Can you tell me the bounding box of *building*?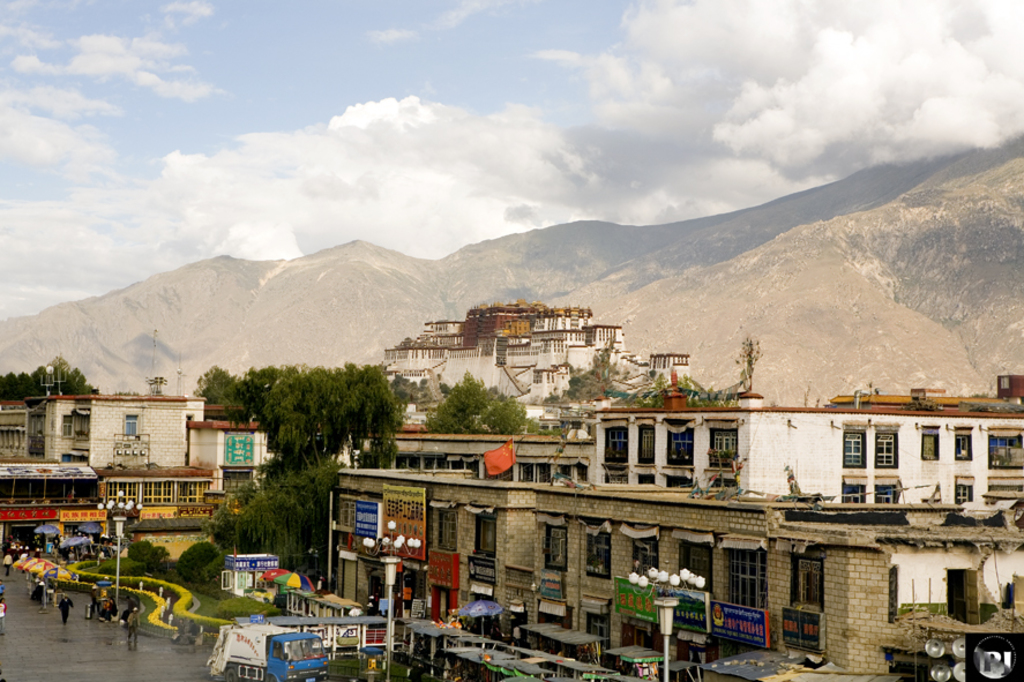
select_region(381, 292, 693, 405).
